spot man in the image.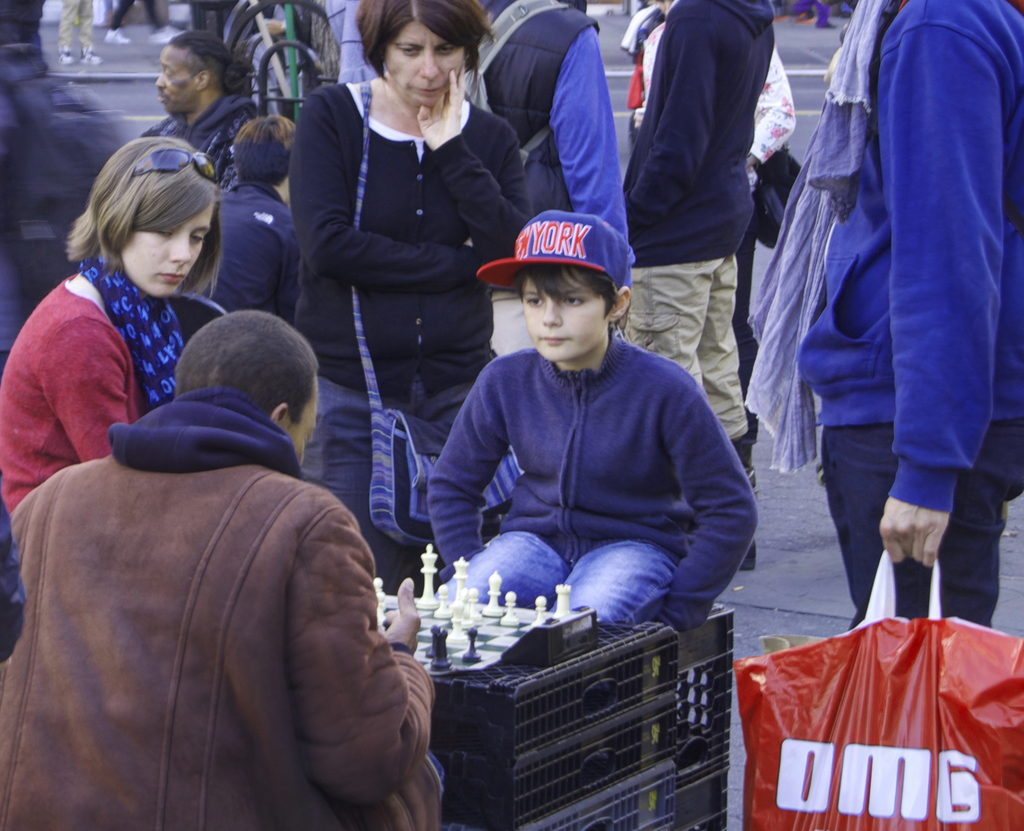
man found at rect(134, 33, 258, 190).
